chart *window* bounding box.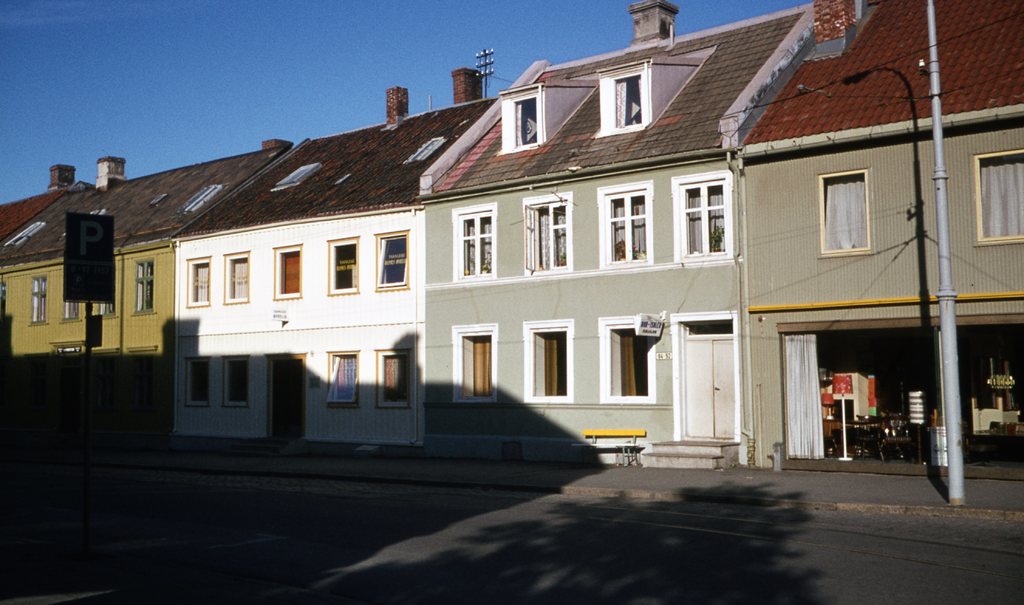
Charted: left=191, top=359, right=209, bottom=405.
